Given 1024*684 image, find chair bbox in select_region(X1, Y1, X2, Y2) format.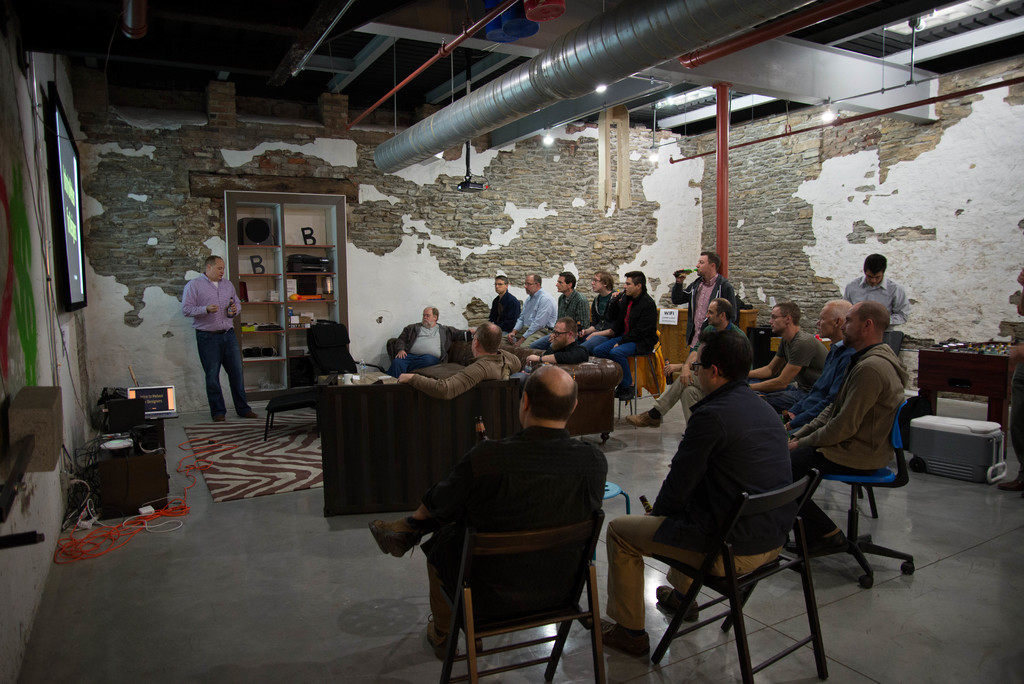
select_region(788, 399, 911, 589).
